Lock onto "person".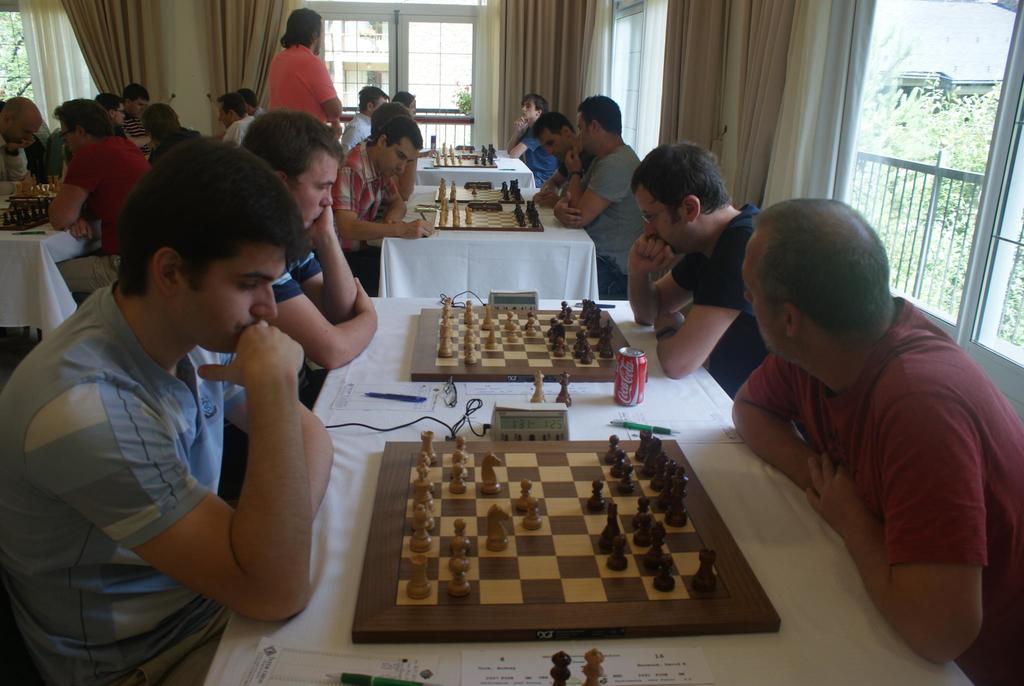
Locked: [148,100,188,152].
